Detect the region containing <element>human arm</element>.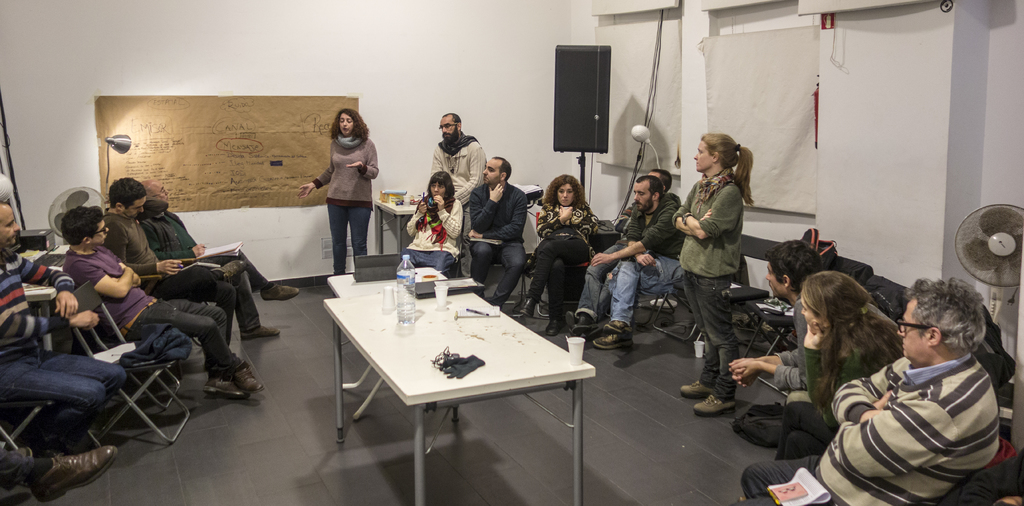
[670,178,711,231].
